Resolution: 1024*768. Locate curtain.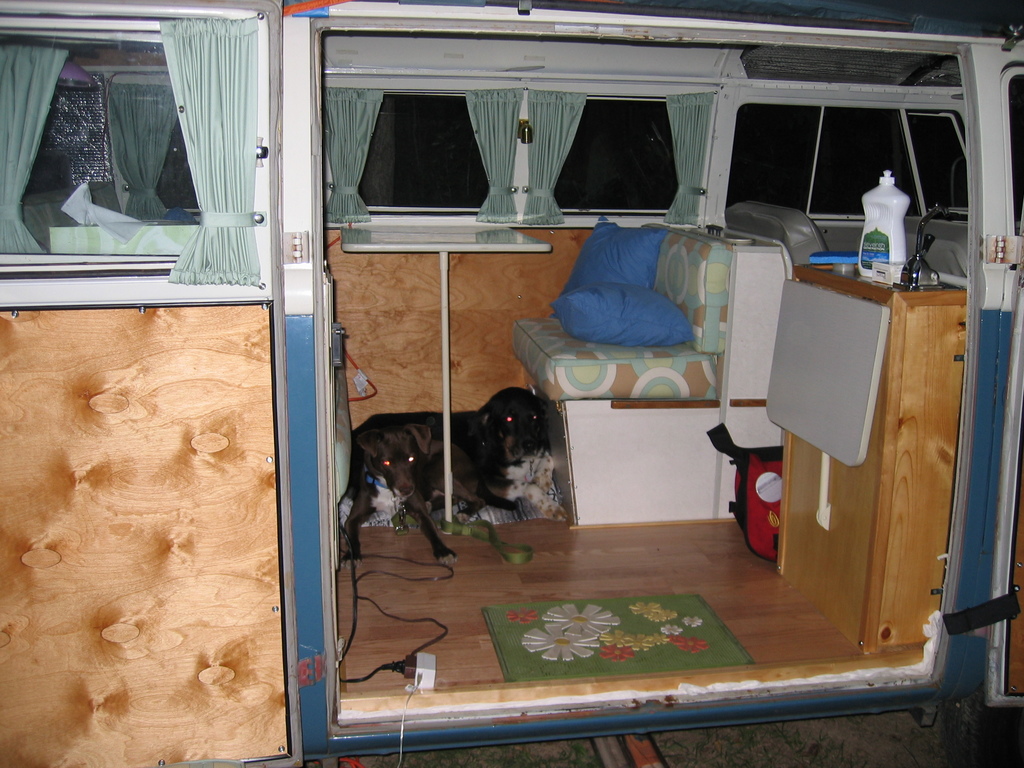
[663, 88, 717, 220].
